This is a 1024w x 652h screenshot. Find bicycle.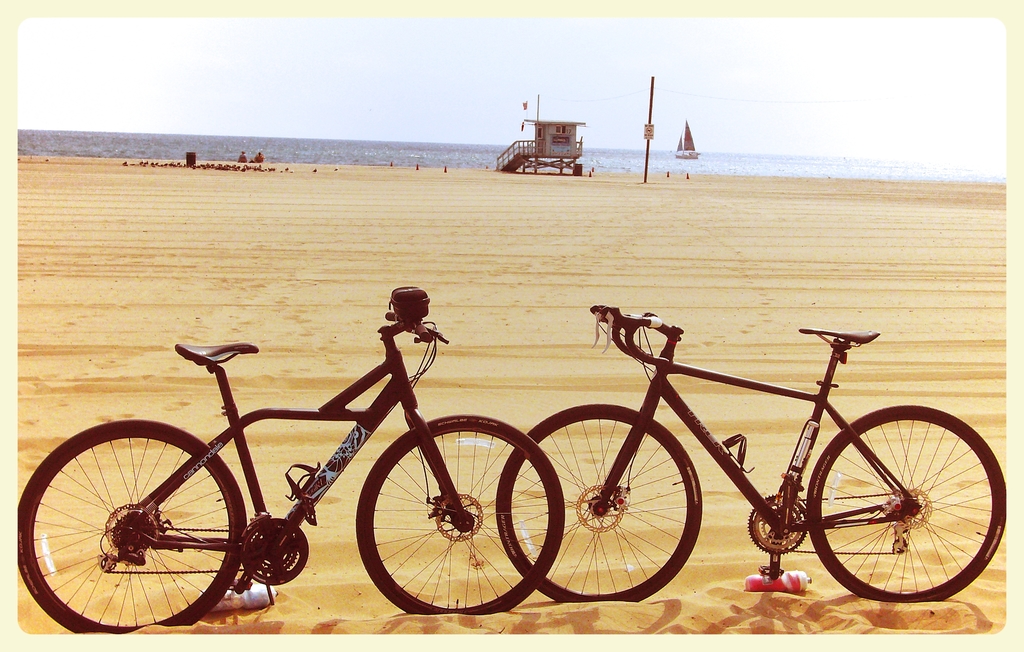
Bounding box: [17, 285, 566, 637].
